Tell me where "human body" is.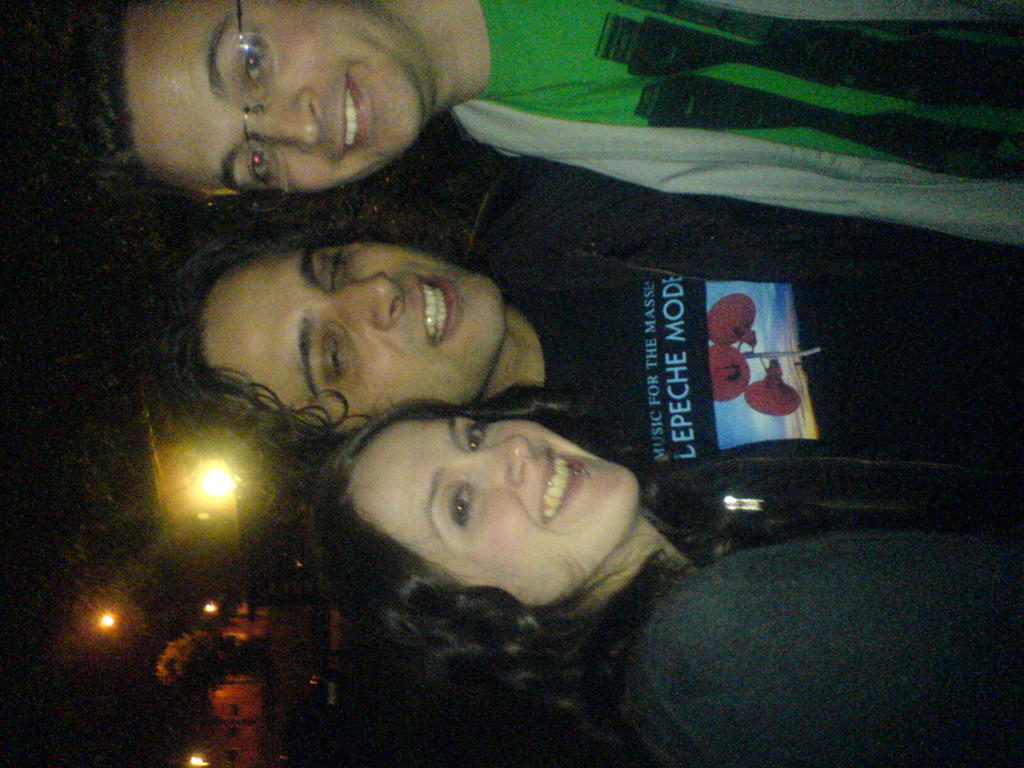
"human body" is at 38/0/1023/252.
